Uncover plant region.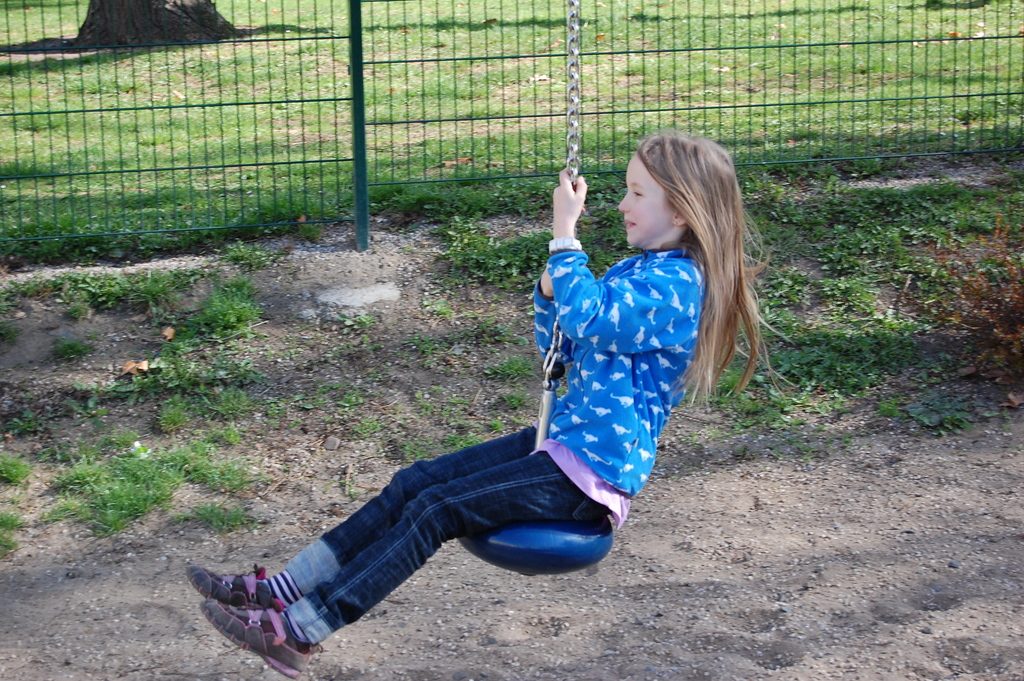
Uncovered: Rect(37, 440, 175, 541).
